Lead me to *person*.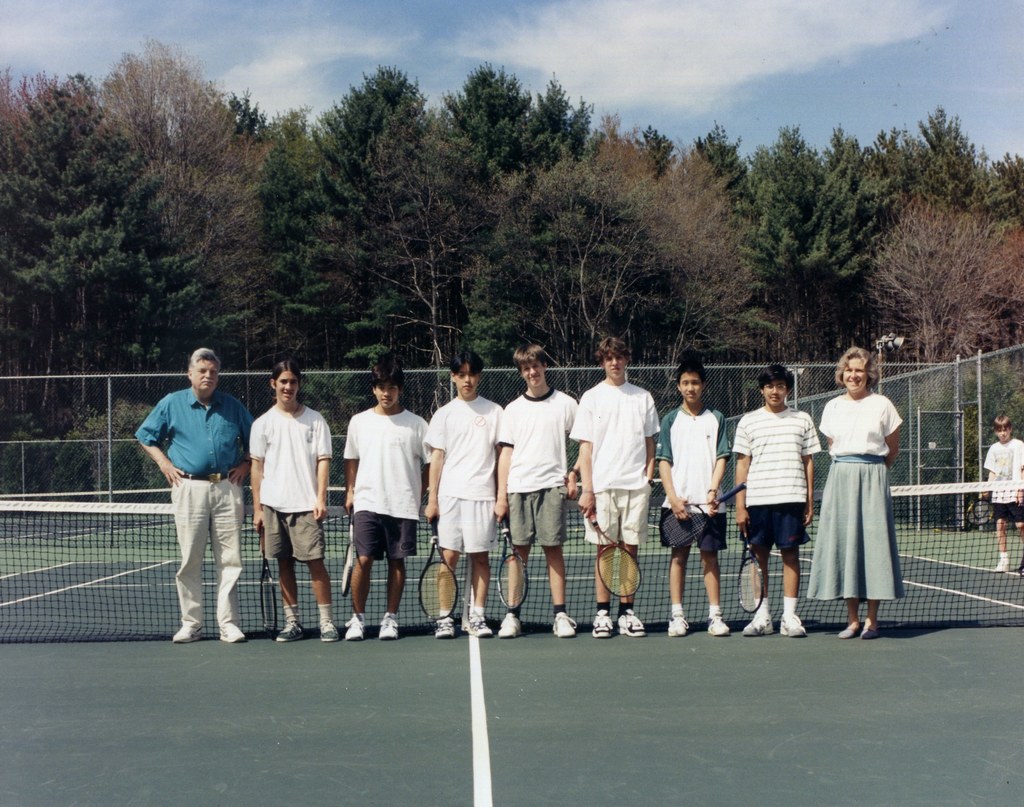
Lead to l=134, t=344, r=259, b=644.
